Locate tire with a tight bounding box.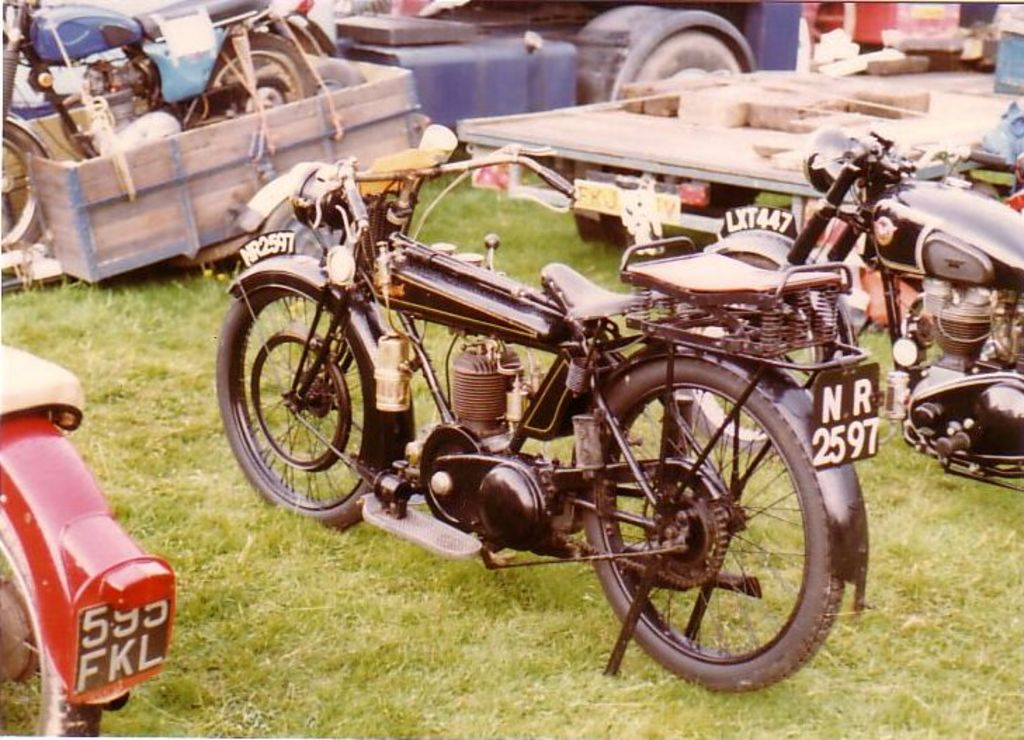
[left=671, top=254, right=850, bottom=458].
